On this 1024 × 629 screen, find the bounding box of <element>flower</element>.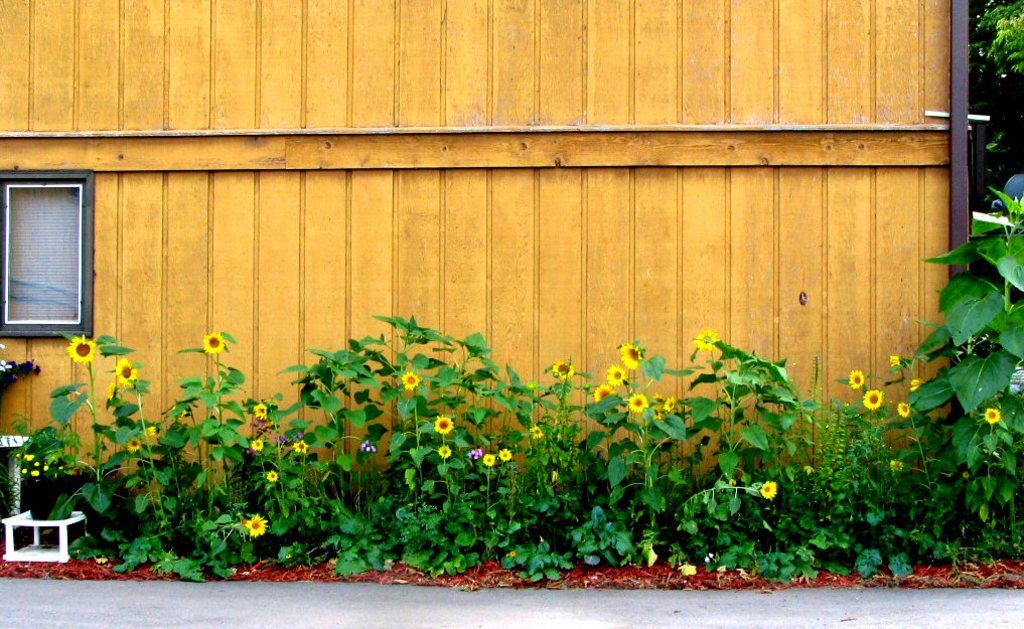
Bounding box: [left=245, top=512, right=268, bottom=537].
